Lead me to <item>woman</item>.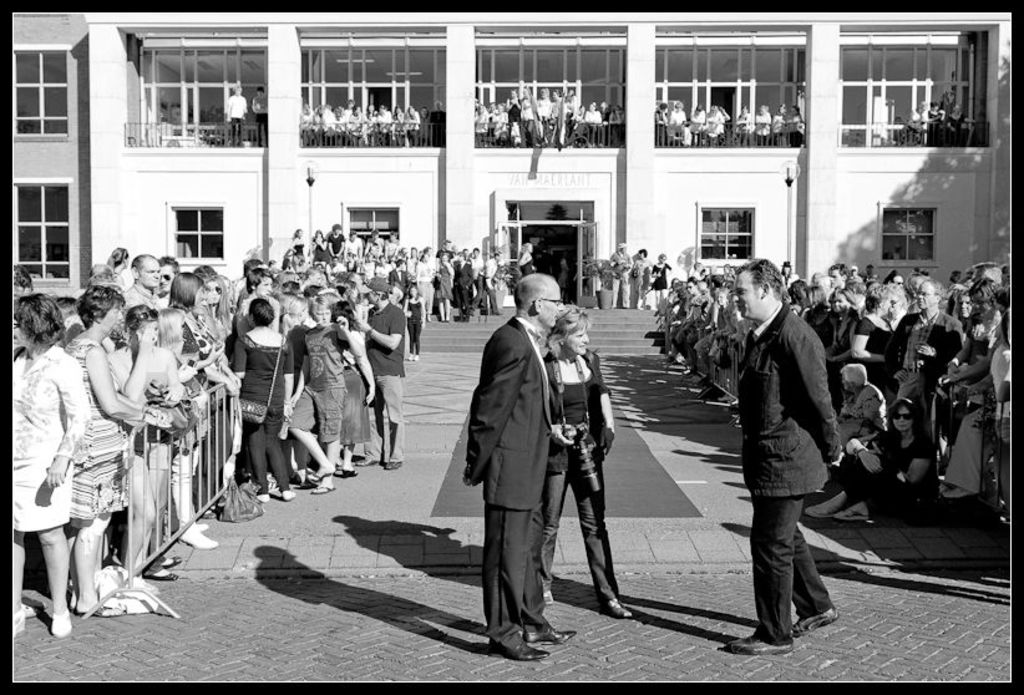
Lead to {"x1": 787, "y1": 106, "x2": 804, "y2": 146}.
